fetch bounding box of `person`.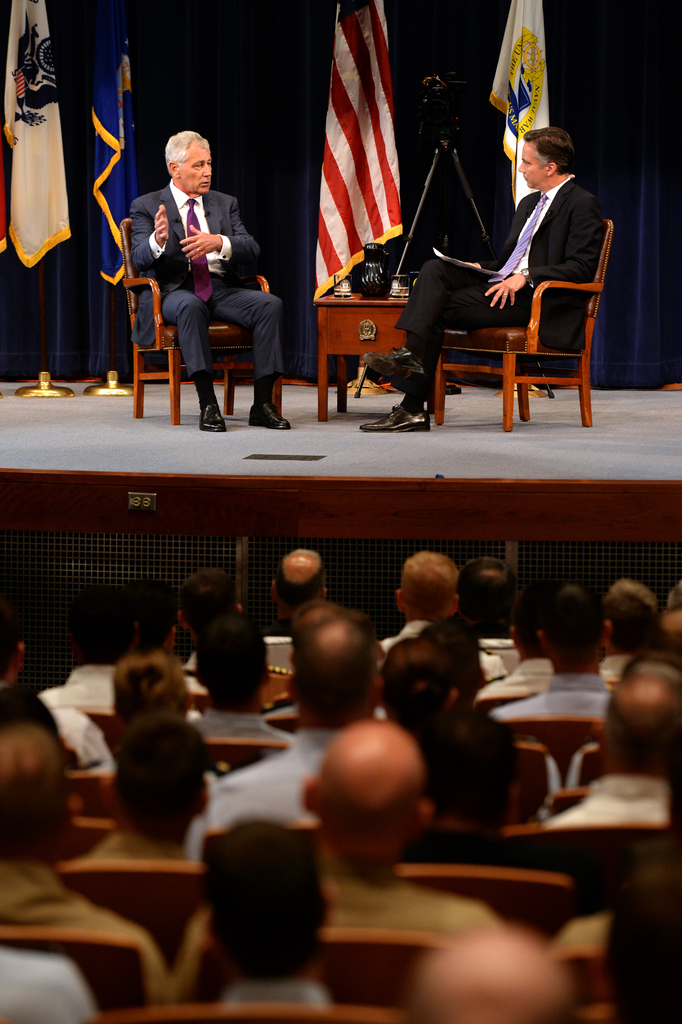
Bbox: 378 538 473 652.
